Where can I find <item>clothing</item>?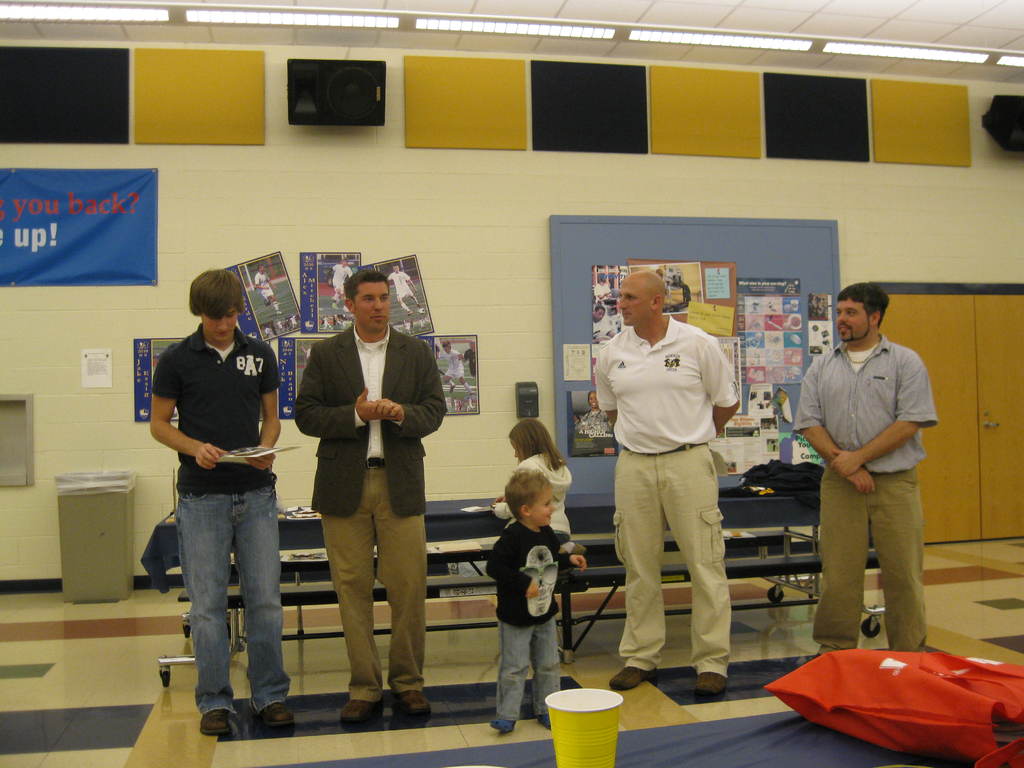
You can find it at pyautogui.locateOnScreen(485, 514, 583, 726).
